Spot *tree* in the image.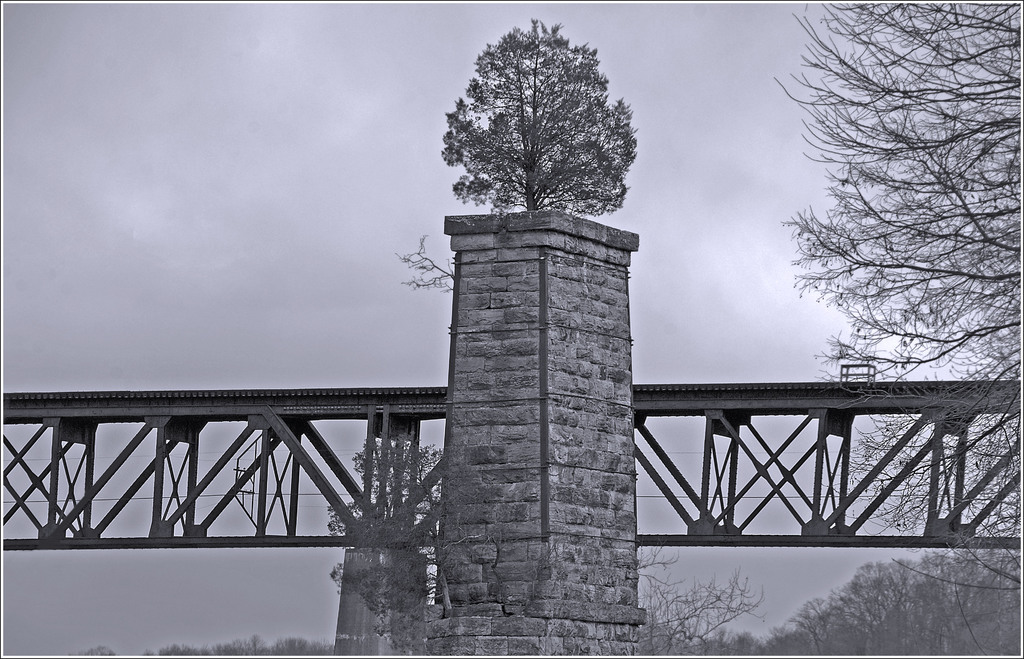
*tree* found at box(324, 437, 448, 606).
